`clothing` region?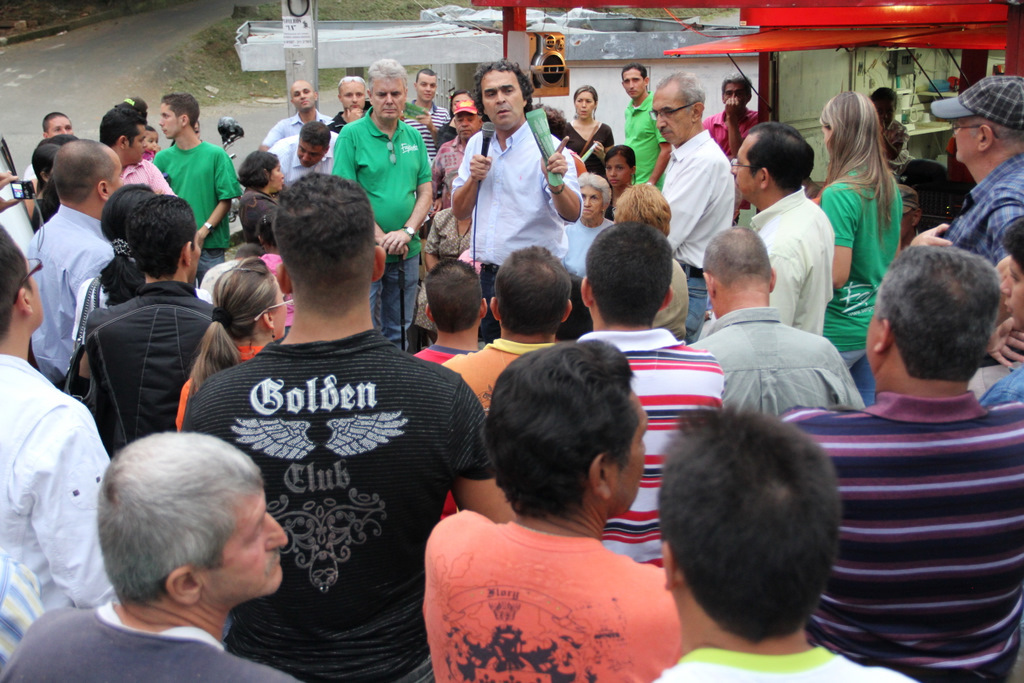
locate(0, 355, 105, 663)
